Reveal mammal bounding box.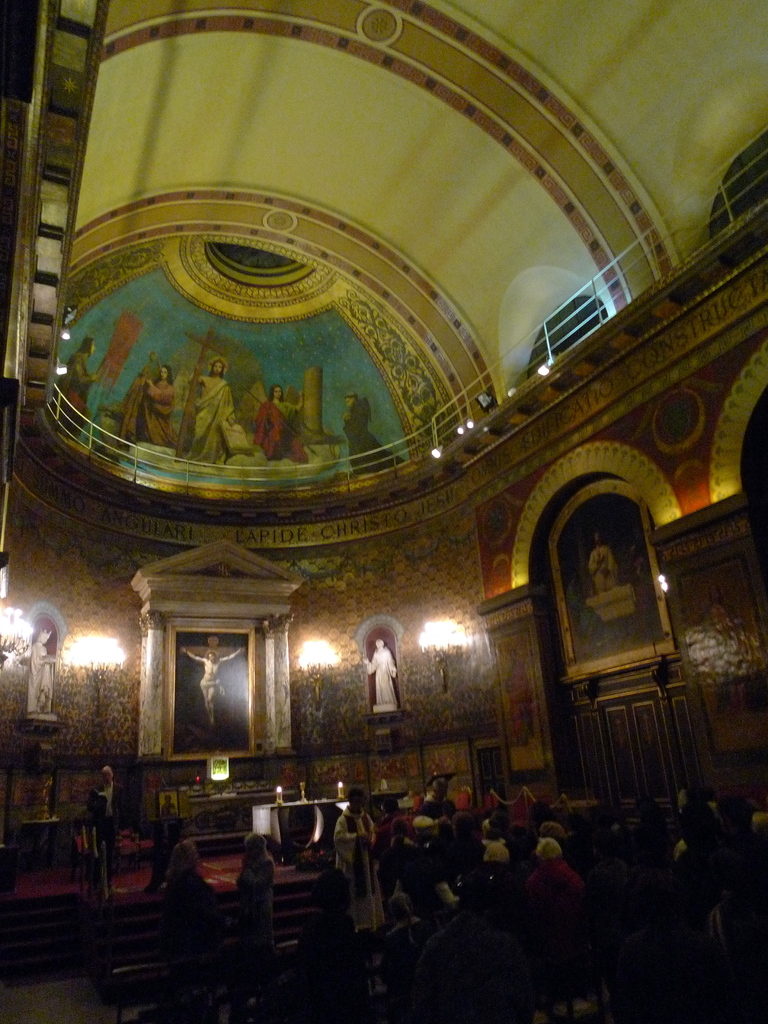
Revealed: (x1=248, y1=381, x2=310, y2=458).
